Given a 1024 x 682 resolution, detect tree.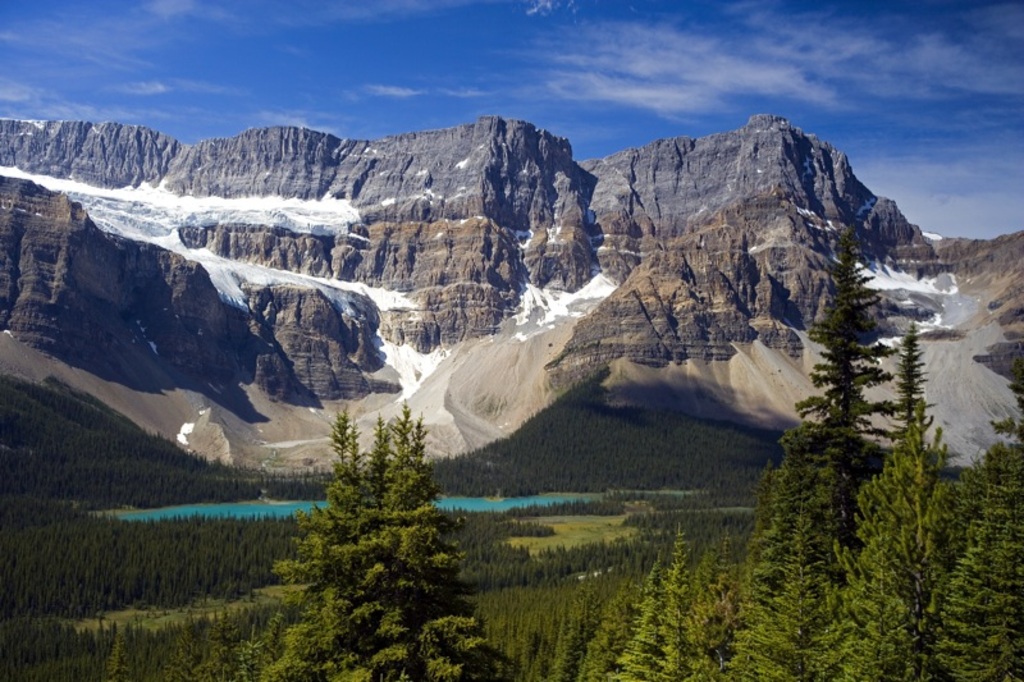
x1=852, y1=311, x2=952, y2=681.
